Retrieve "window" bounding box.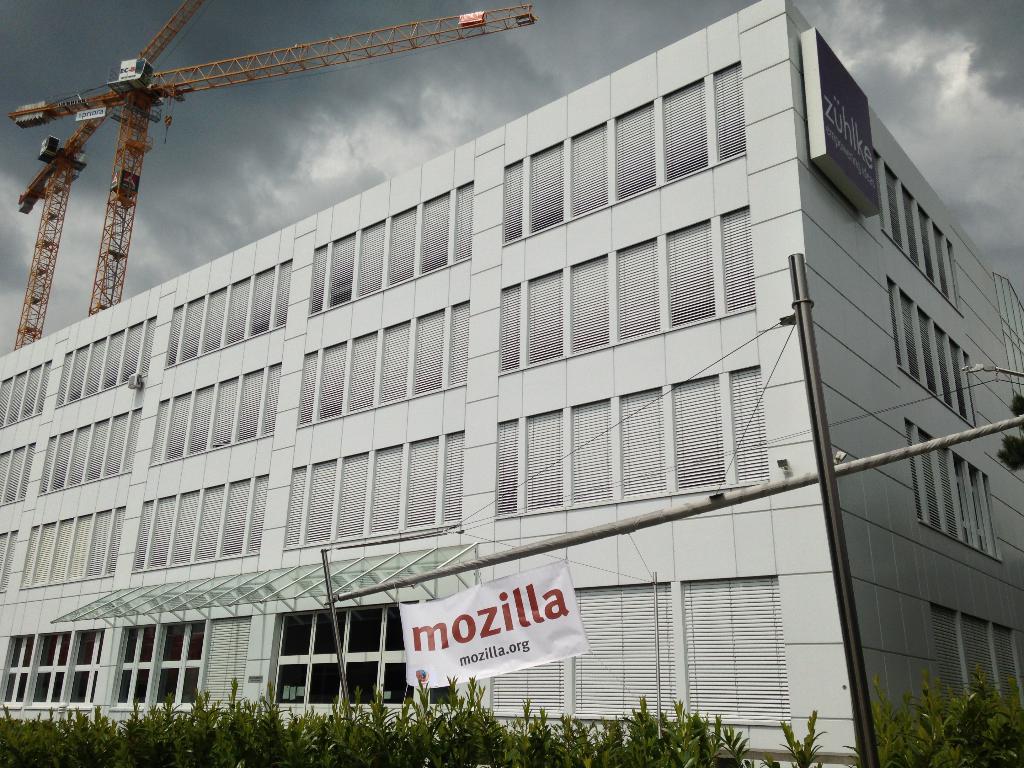
Bounding box: <region>35, 360, 52, 413</region>.
